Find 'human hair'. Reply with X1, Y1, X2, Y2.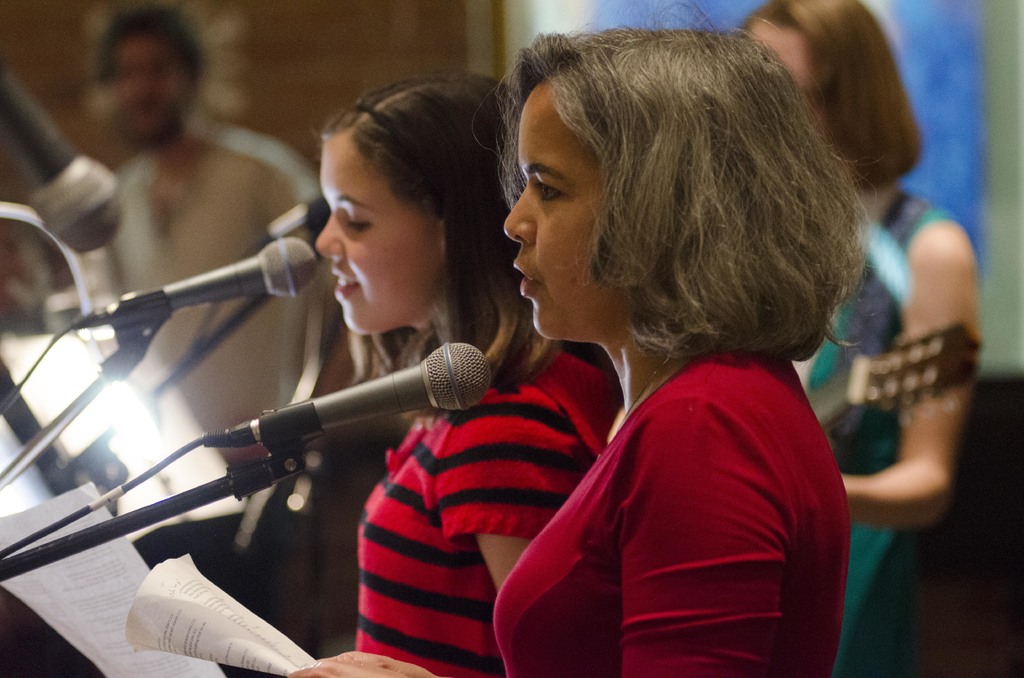
314, 65, 564, 392.
